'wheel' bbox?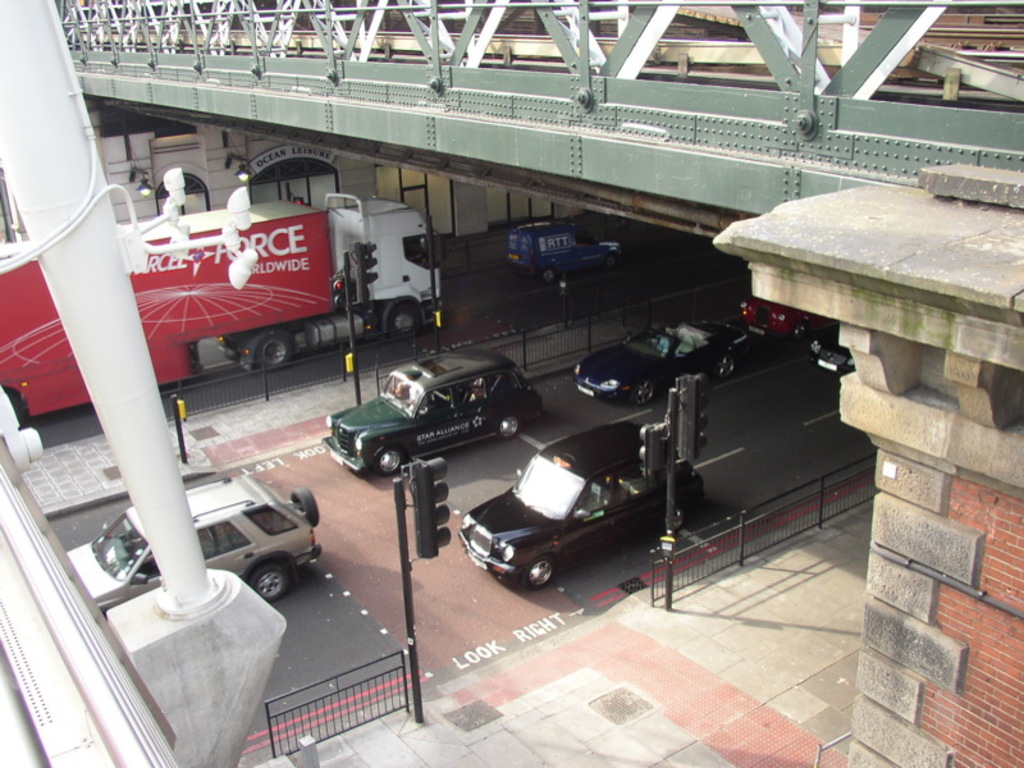
(x1=375, y1=444, x2=402, y2=479)
